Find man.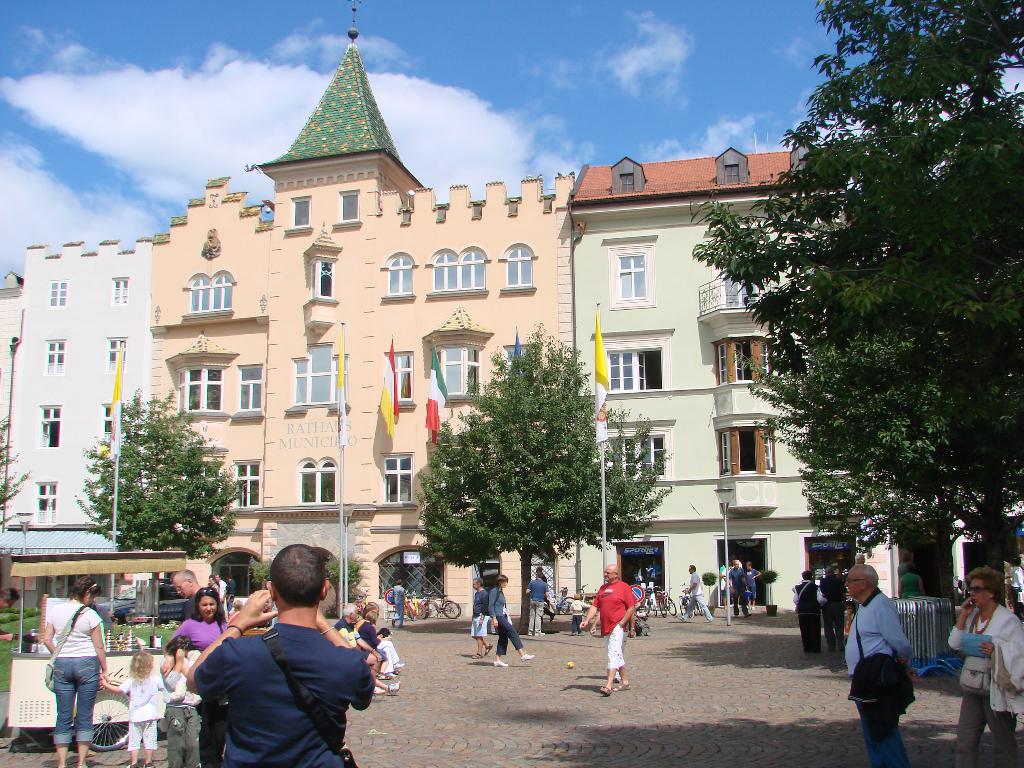
box(577, 564, 637, 701).
